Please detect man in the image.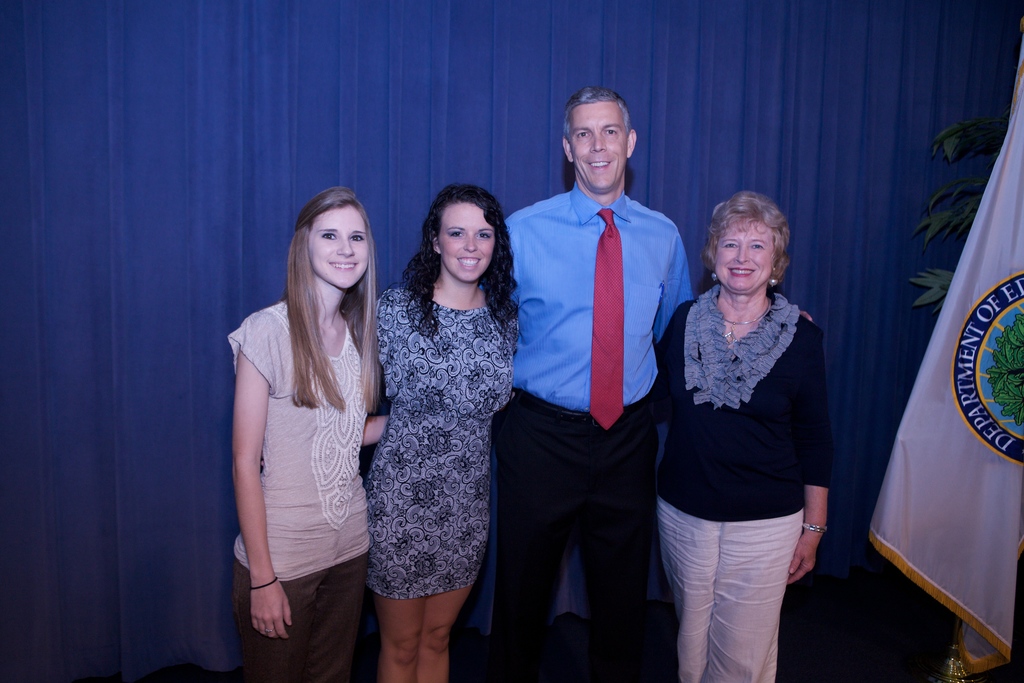
495/86/825/682.
